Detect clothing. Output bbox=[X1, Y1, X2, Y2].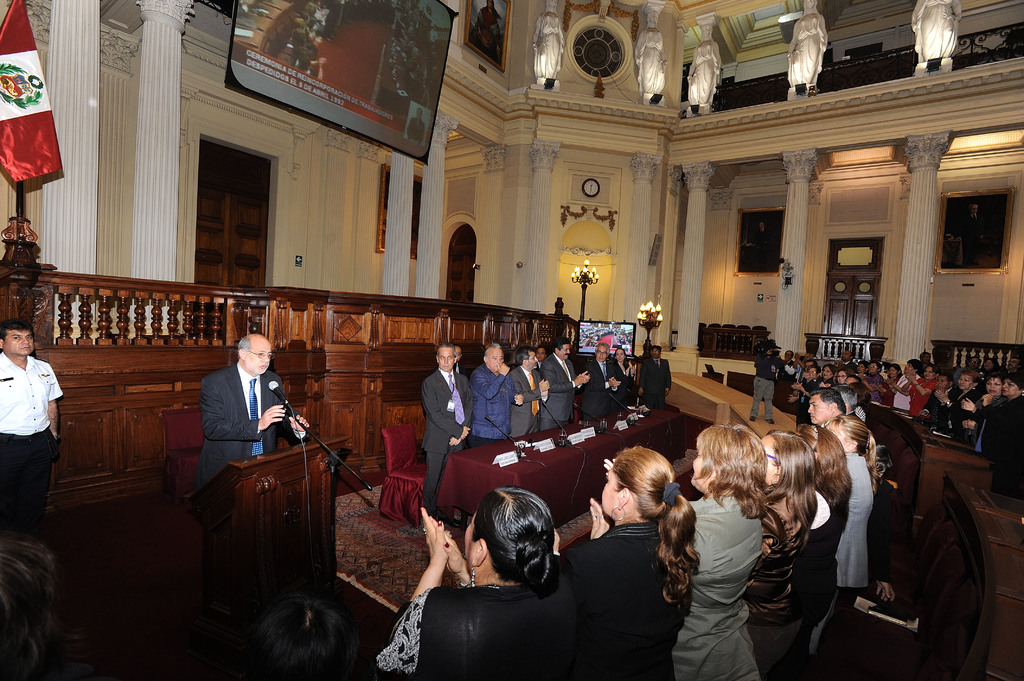
bbox=[762, 351, 775, 374].
